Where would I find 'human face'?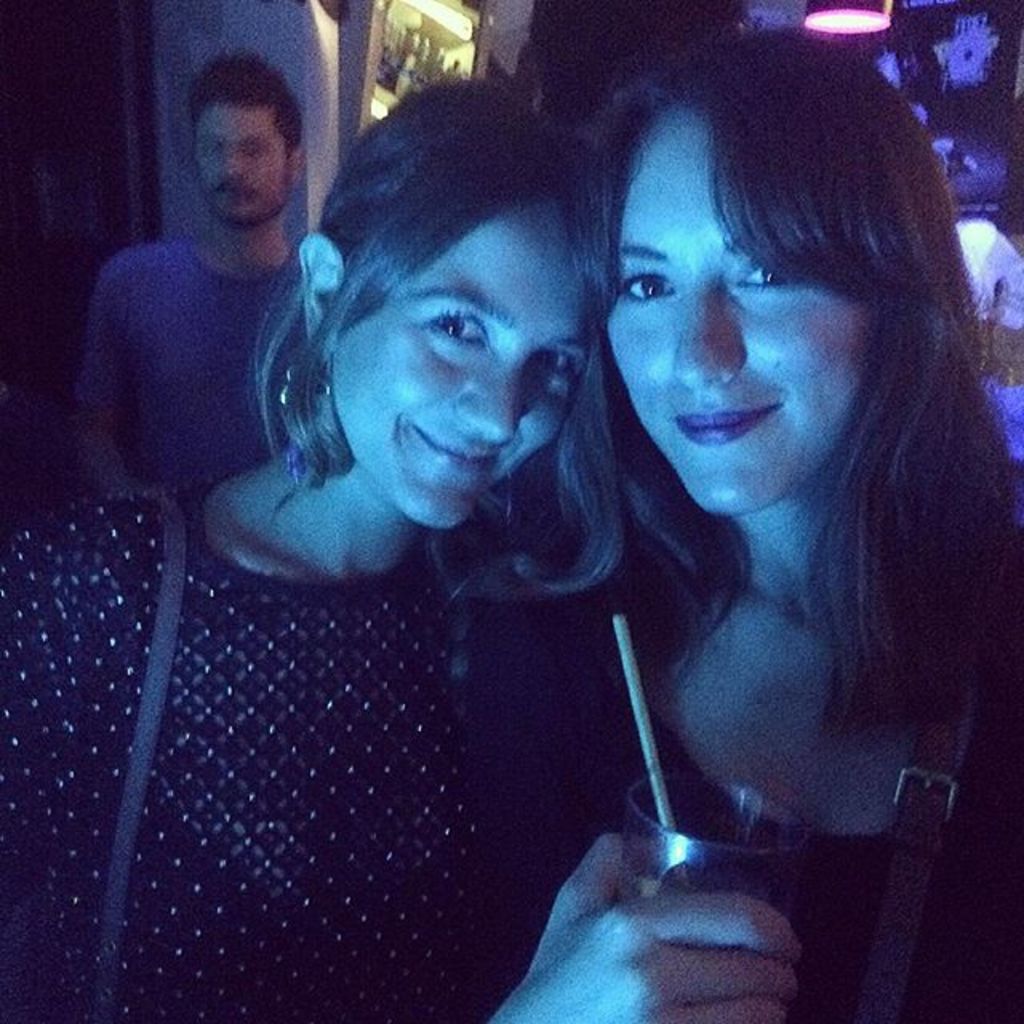
At crop(198, 101, 294, 224).
